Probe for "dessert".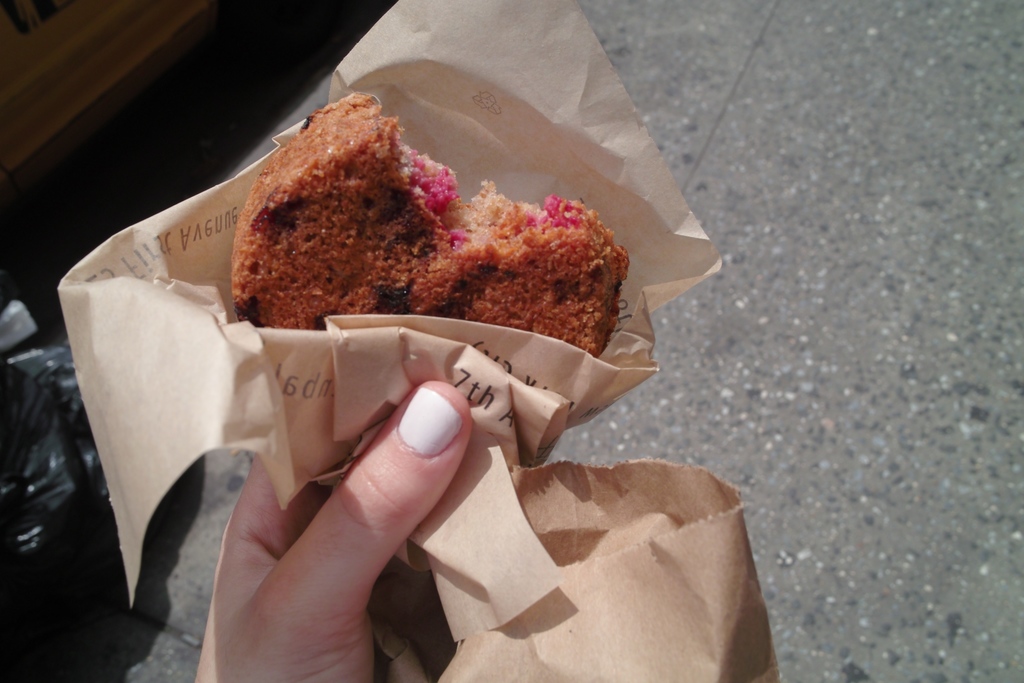
Probe result: 218/115/628/363.
